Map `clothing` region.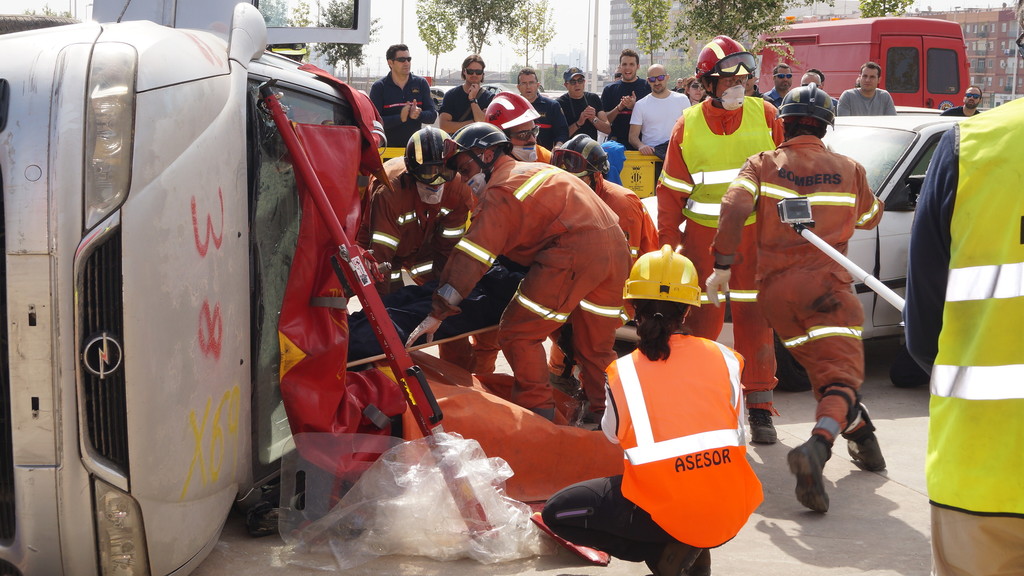
Mapped to pyautogui.locateOnScreen(529, 148, 553, 165).
